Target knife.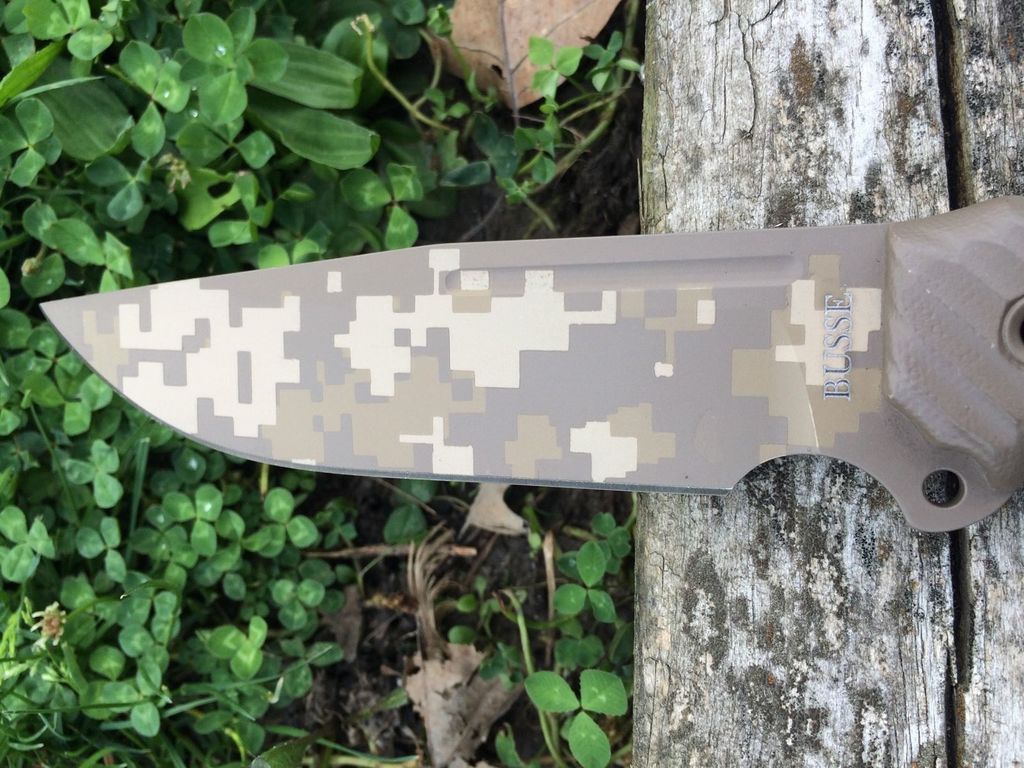
Target region: <region>40, 193, 1023, 533</region>.
